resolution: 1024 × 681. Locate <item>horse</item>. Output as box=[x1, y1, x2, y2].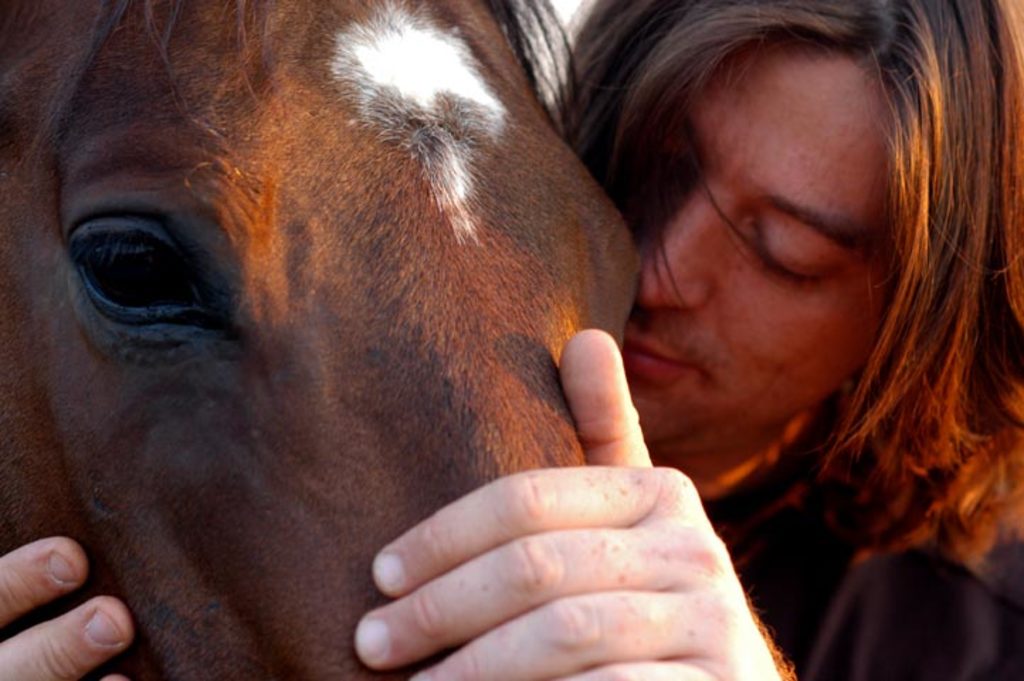
box=[0, 0, 650, 680].
